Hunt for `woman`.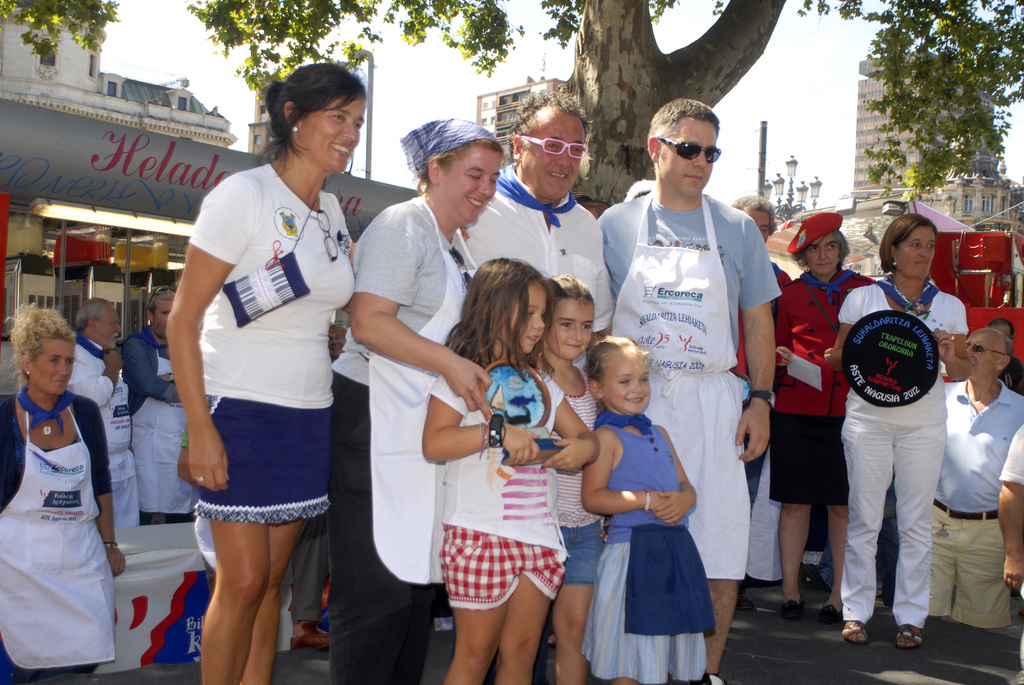
Hunted down at pyautogui.locateOnScreen(778, 228, 872, 624).
